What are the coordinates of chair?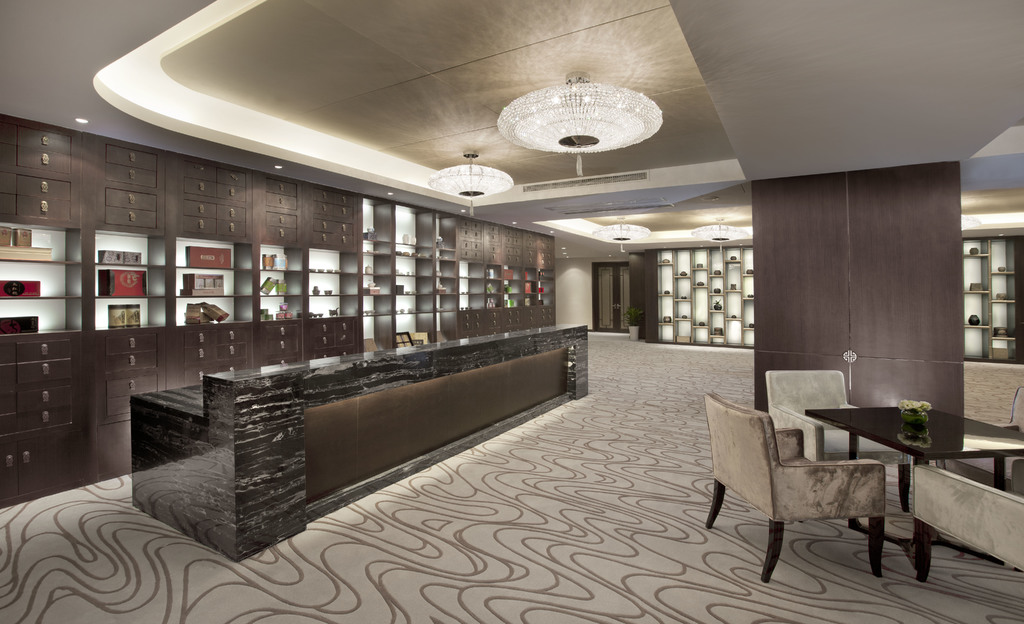
bbox=[932, 382, 1023, 486].
